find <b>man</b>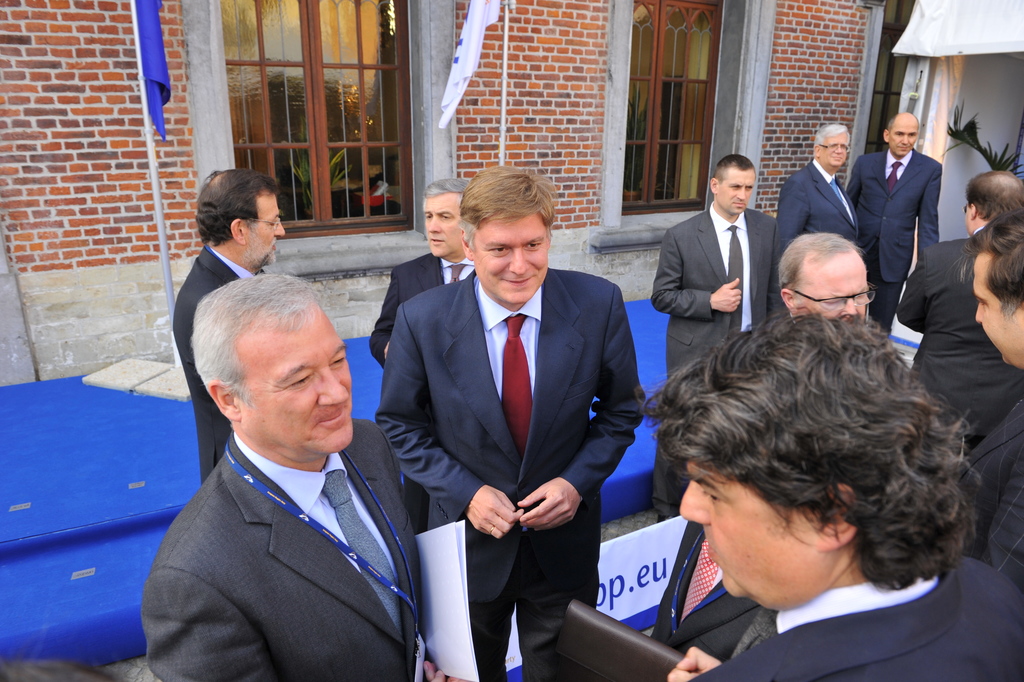
x1=897 y1=169 x2=1023 y2=450
